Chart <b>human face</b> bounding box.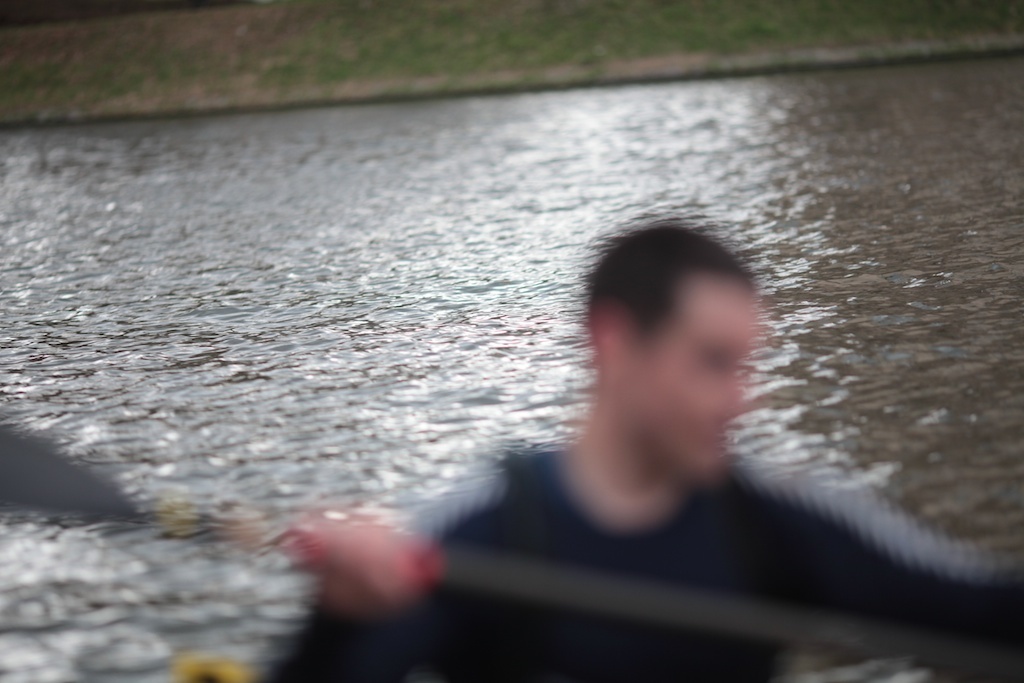
Charted: region(621, 277, 754, 477).
